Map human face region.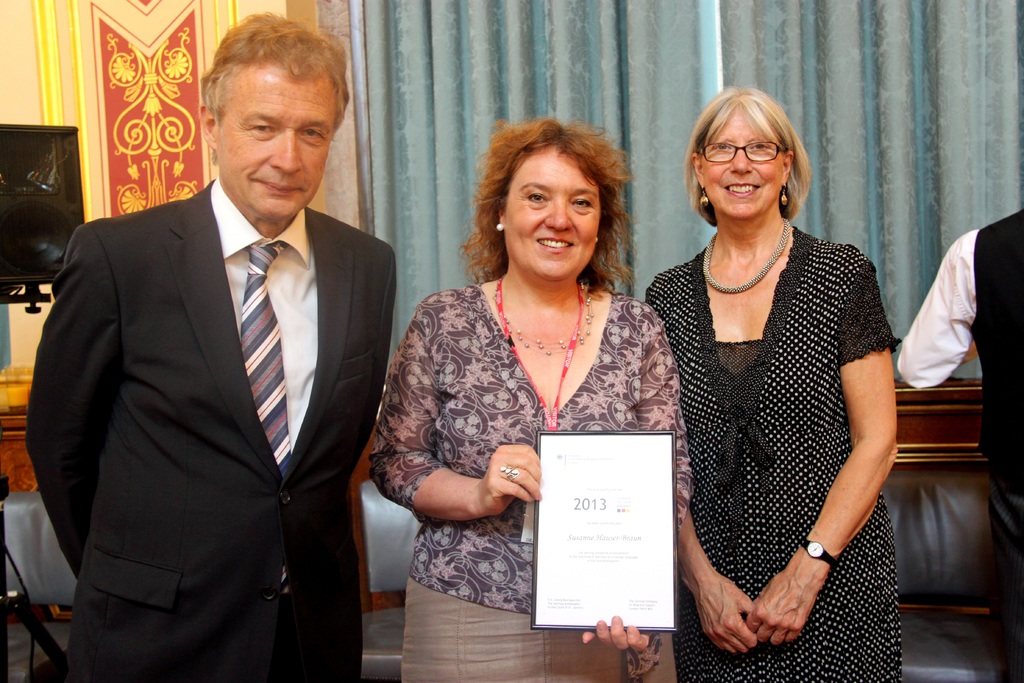
Mapped to (484,132,628,281).
